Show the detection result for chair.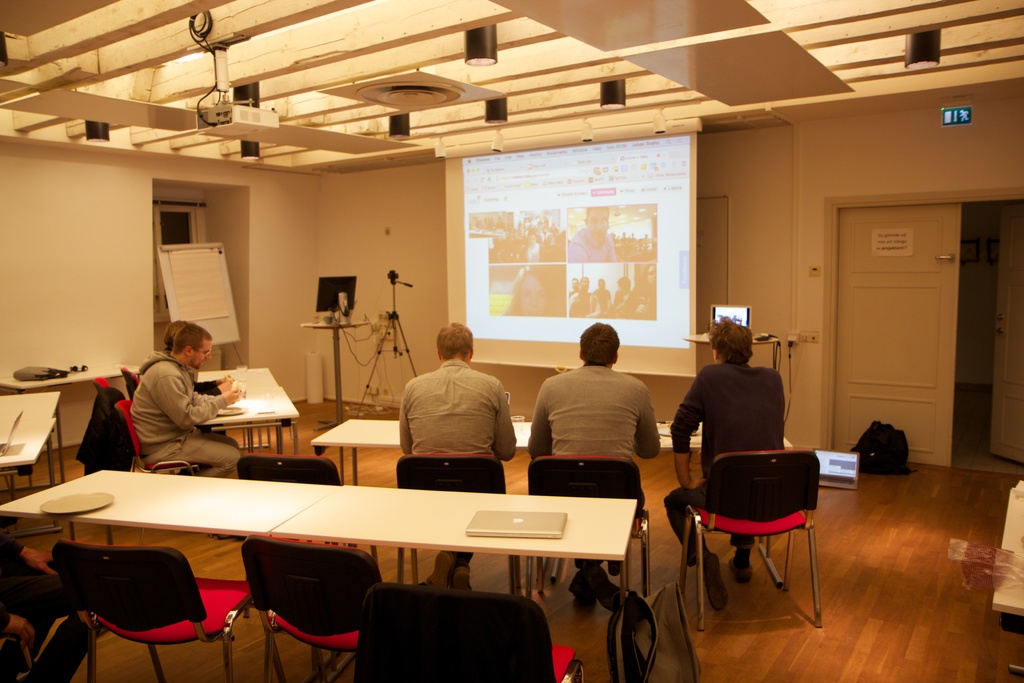
<bbox>236, 453, 379, 570</bbox>.
